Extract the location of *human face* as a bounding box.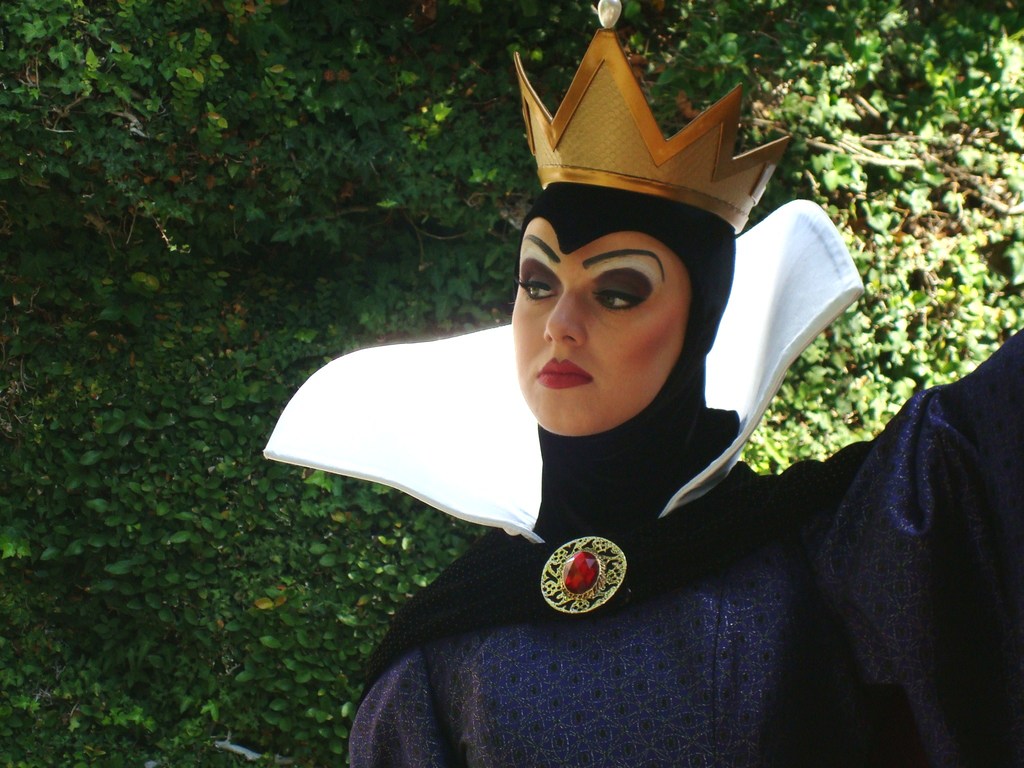
box=[511, 217, 691, 439].
